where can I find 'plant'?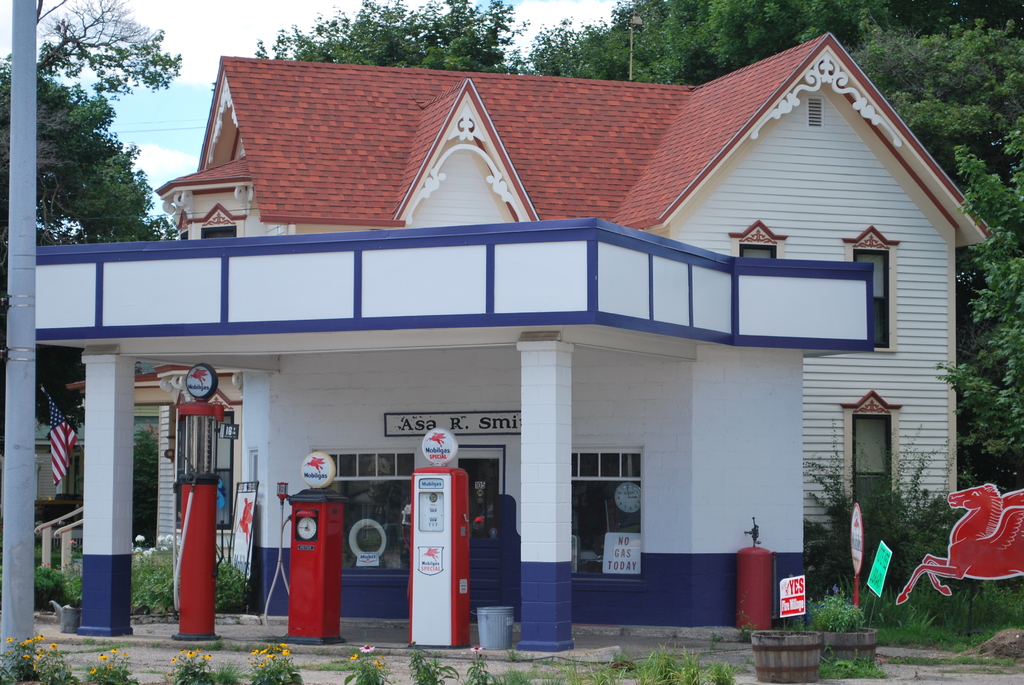
You can find it at bbox=[51, 534, 95, 623].
